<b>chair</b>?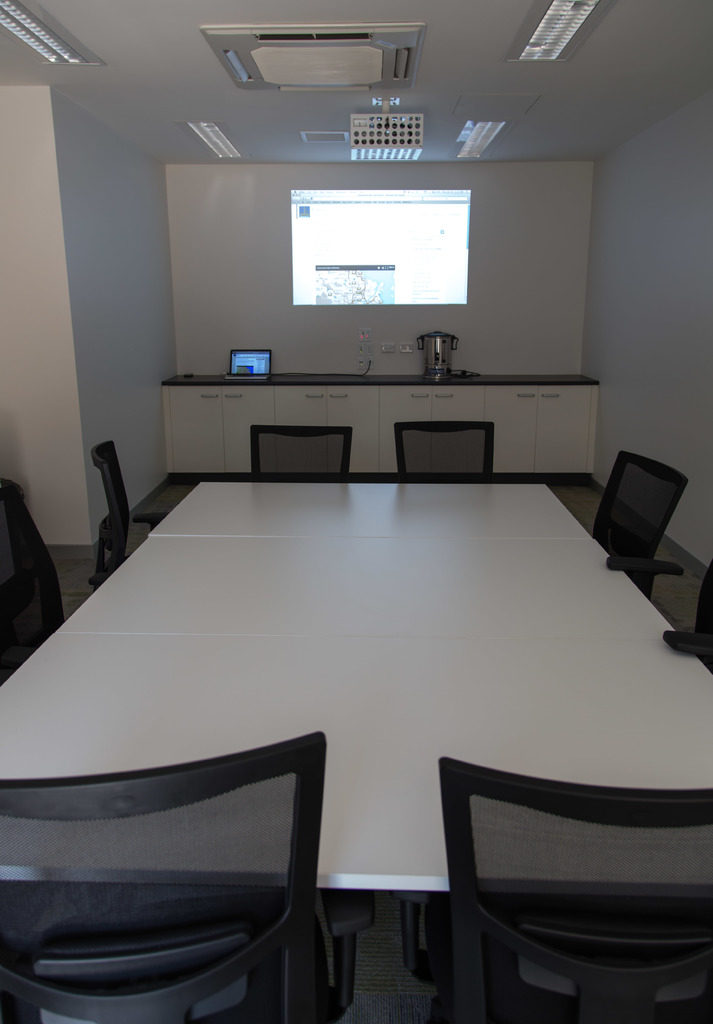
select_region(417, 753, 712, 1023)
